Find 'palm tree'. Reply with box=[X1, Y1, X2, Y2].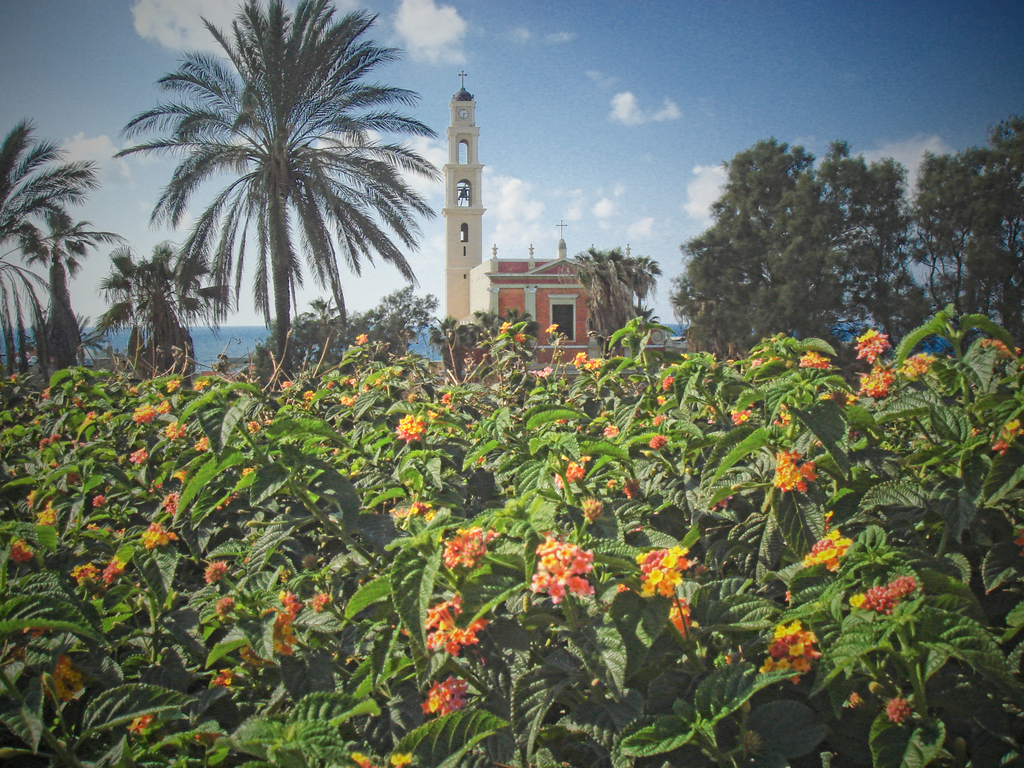
box=[90, 6, 449, 387].
